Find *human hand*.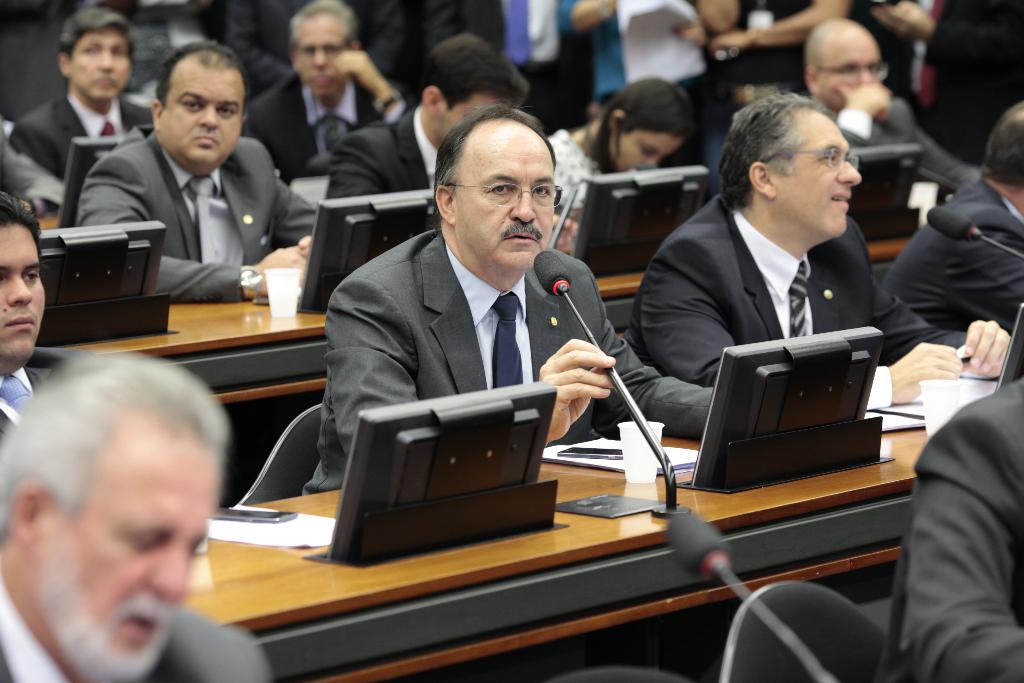
detection(296, 234, 309, 263).
